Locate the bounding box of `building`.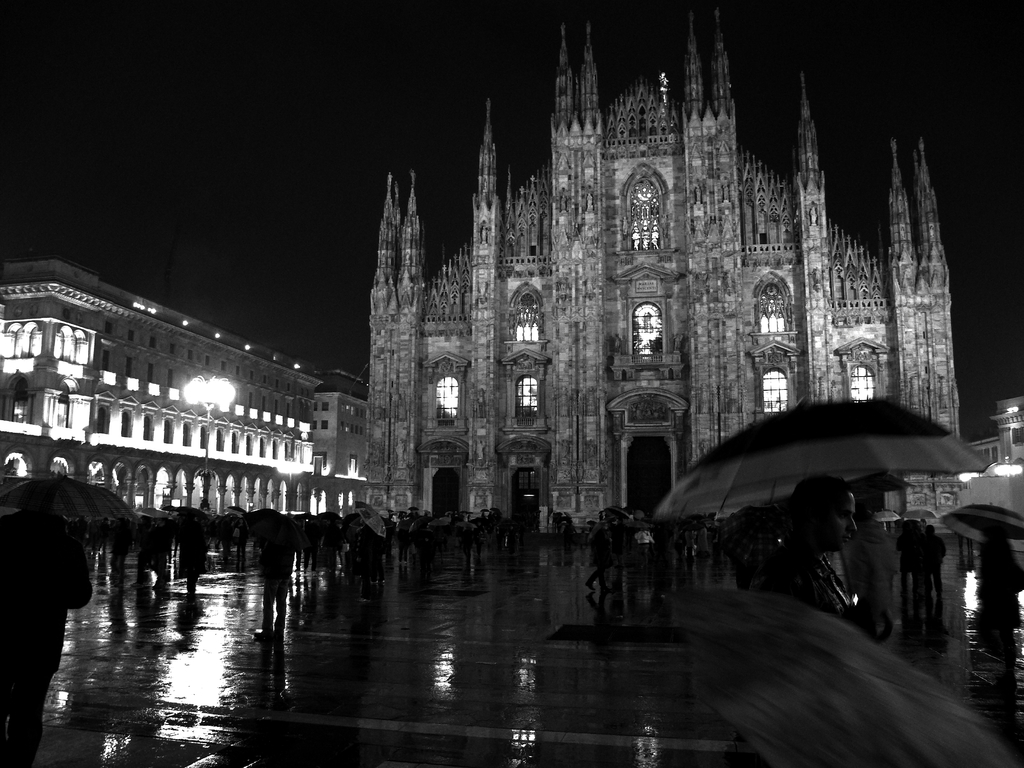
Bounding box: BBox(371, 0, 960, 545).
